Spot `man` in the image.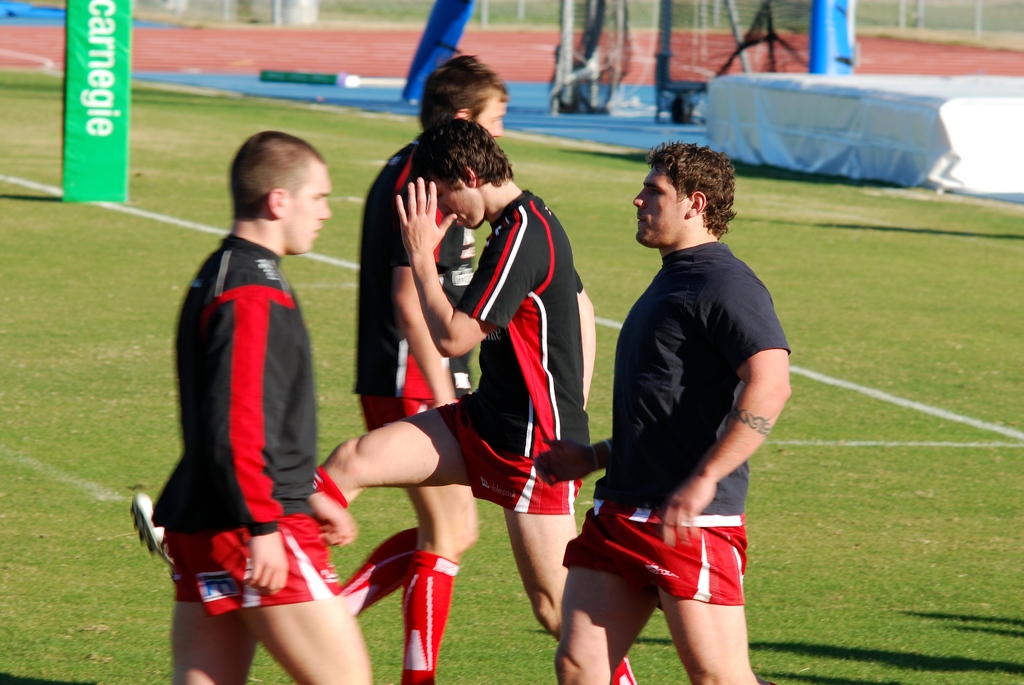
`man` found at x1=349 y1=54 x2=509 y2=684.
